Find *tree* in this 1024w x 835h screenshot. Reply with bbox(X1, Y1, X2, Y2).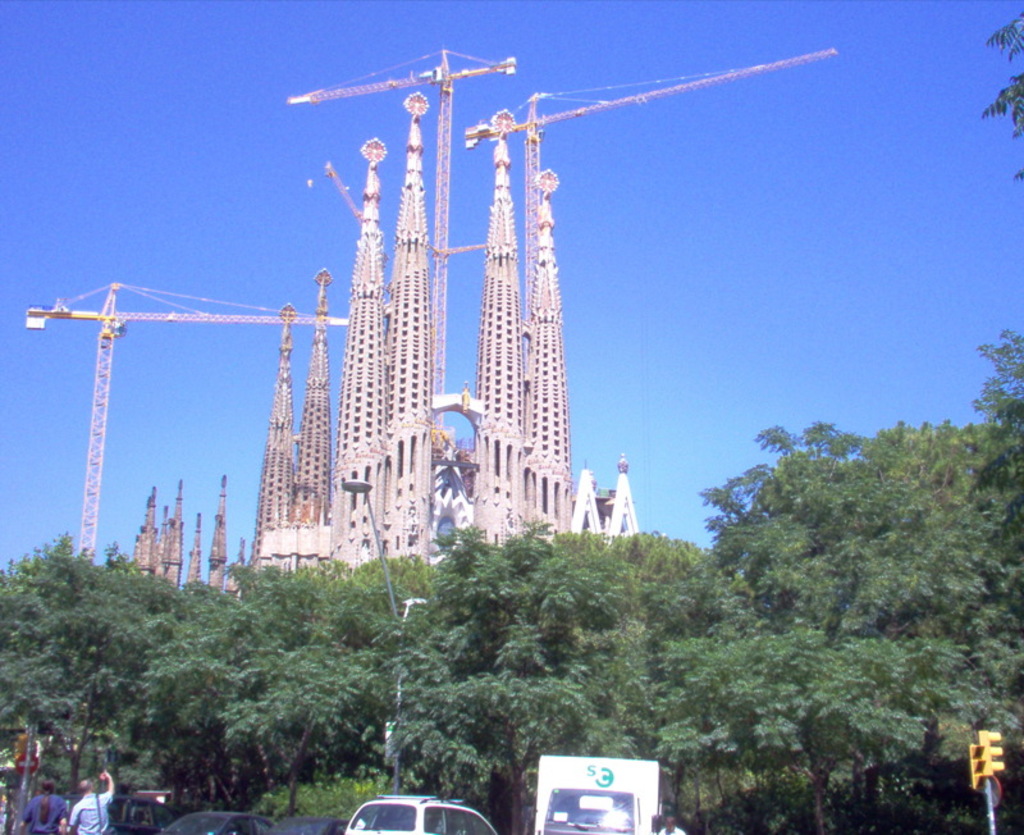
bbox(707, 446, 794, 834).
